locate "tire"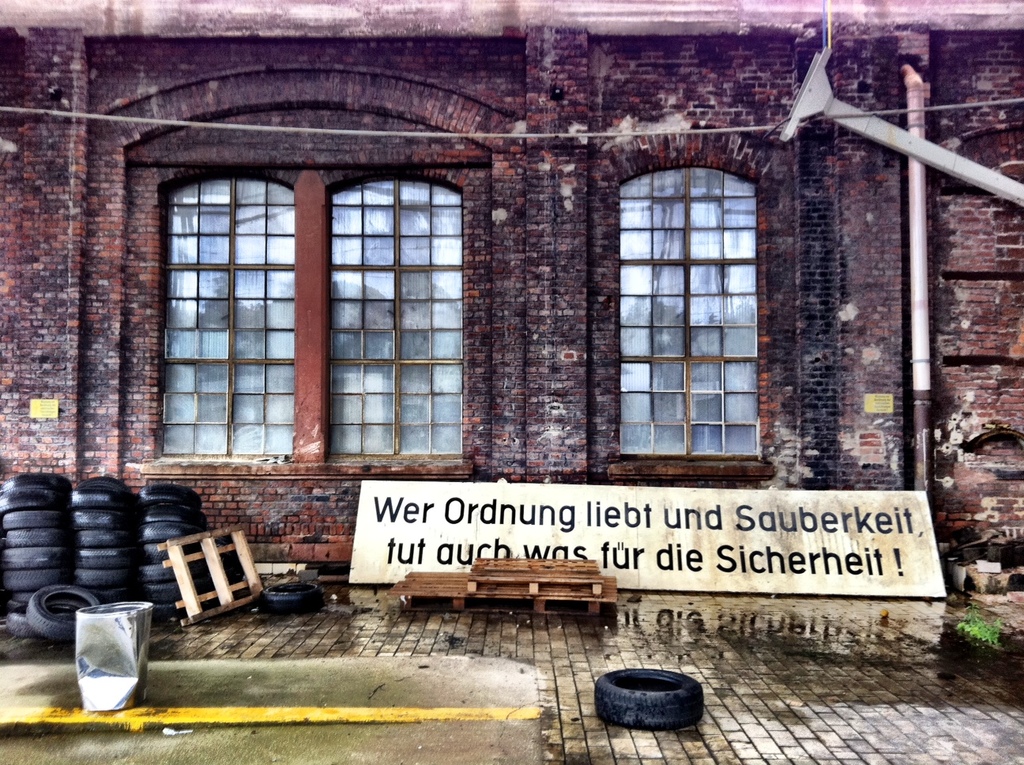
x1=592 y1=667 x2=705 y2=729
